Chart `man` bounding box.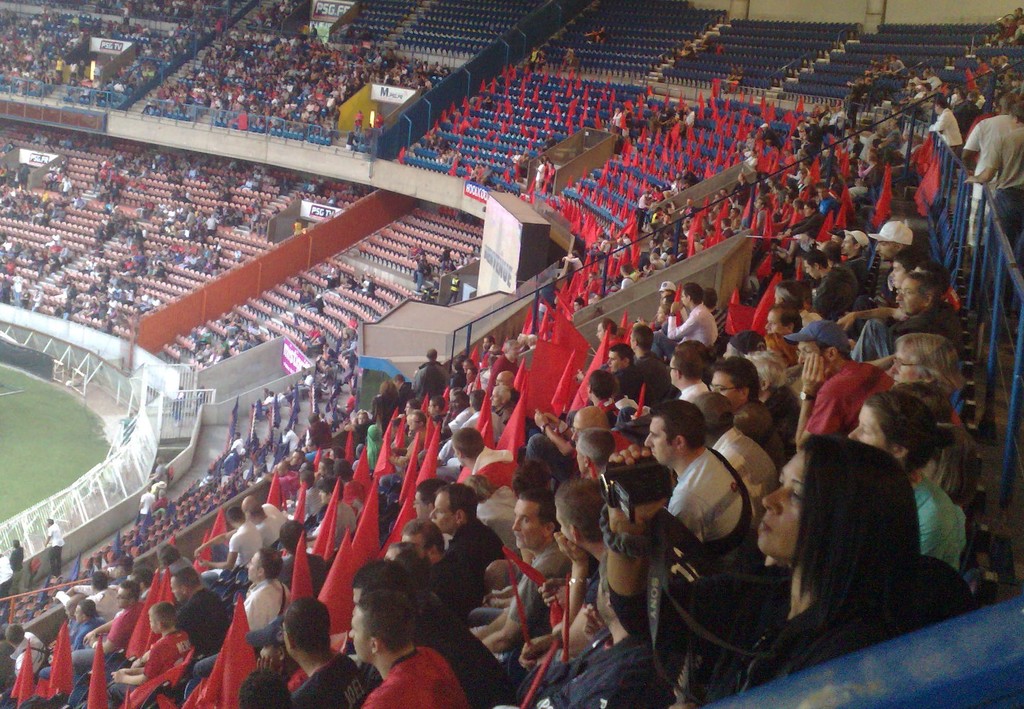
Charted: {"x1": 410, "y1": 480, "x2": 457, "y2": 524}.
